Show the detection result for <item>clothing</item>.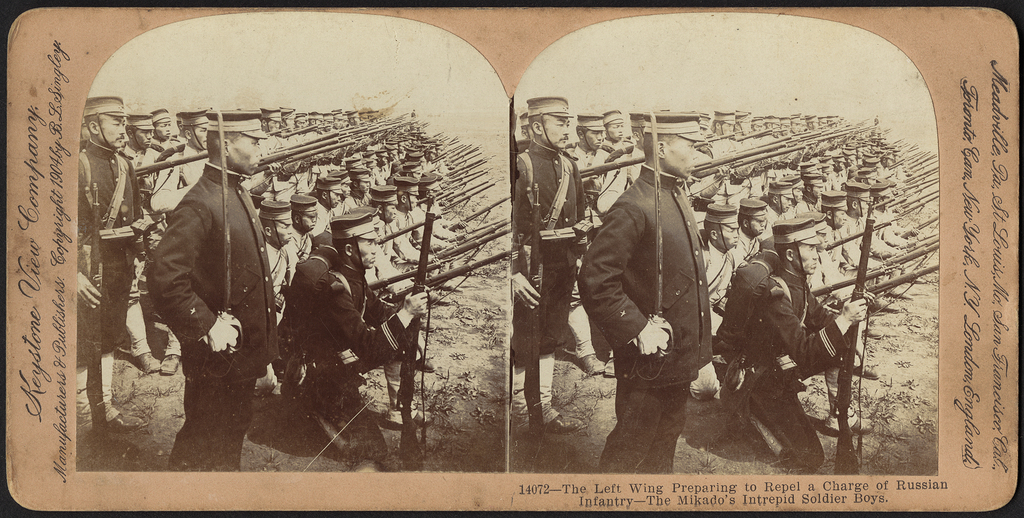
bbox(570, 301, 600, 356).
